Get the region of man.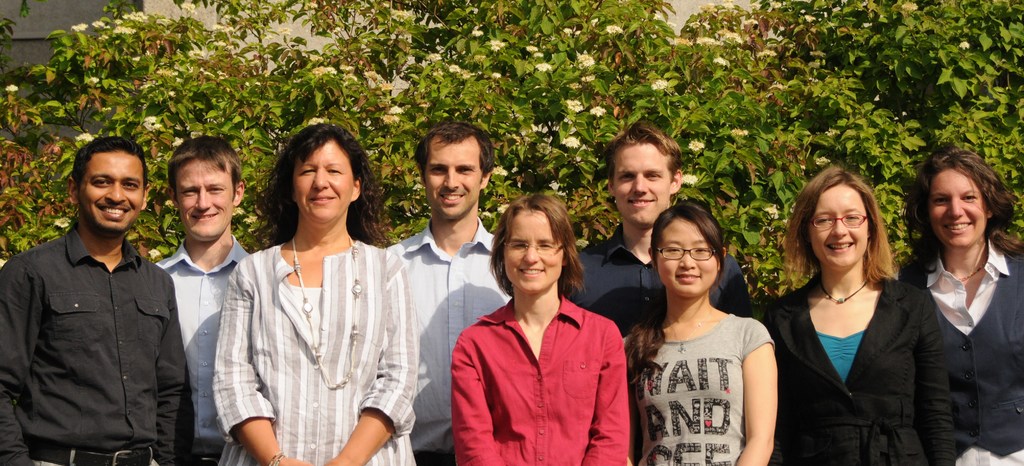
box=[378, 120, 515, 465].
